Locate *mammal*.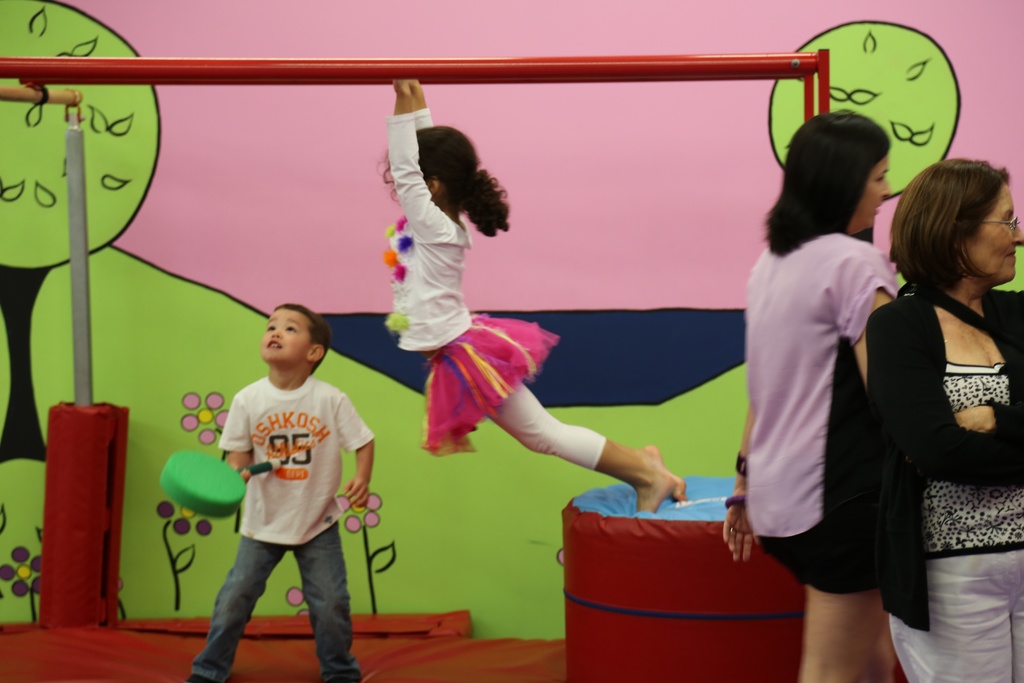
Bounding box: box=[721, 104, 904, 682].
